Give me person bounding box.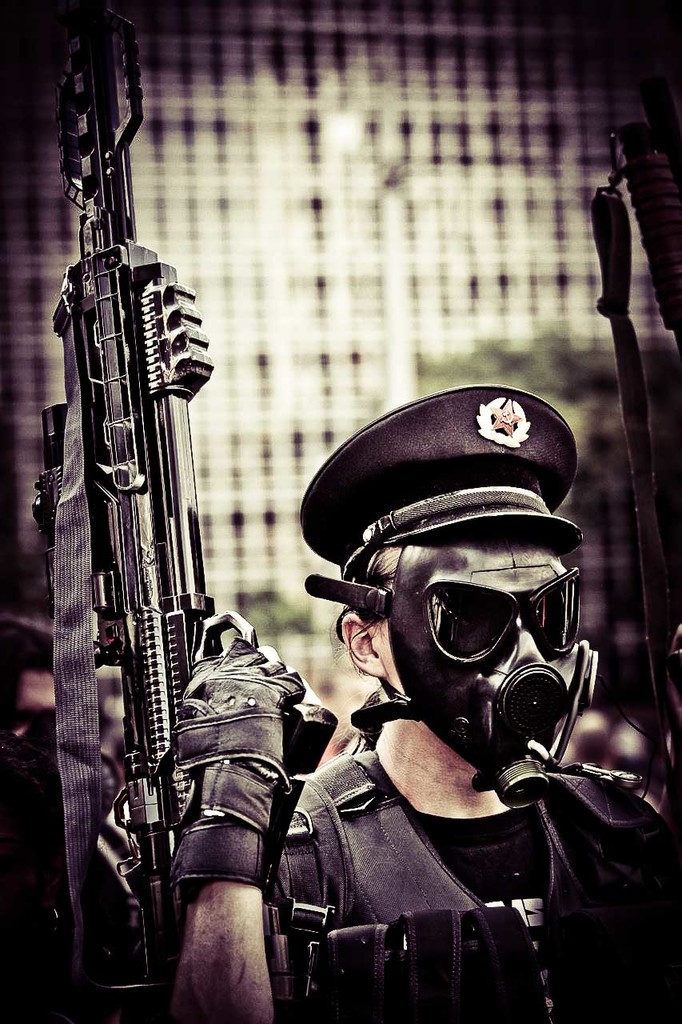
rect(253, 402, 629, 1023).
